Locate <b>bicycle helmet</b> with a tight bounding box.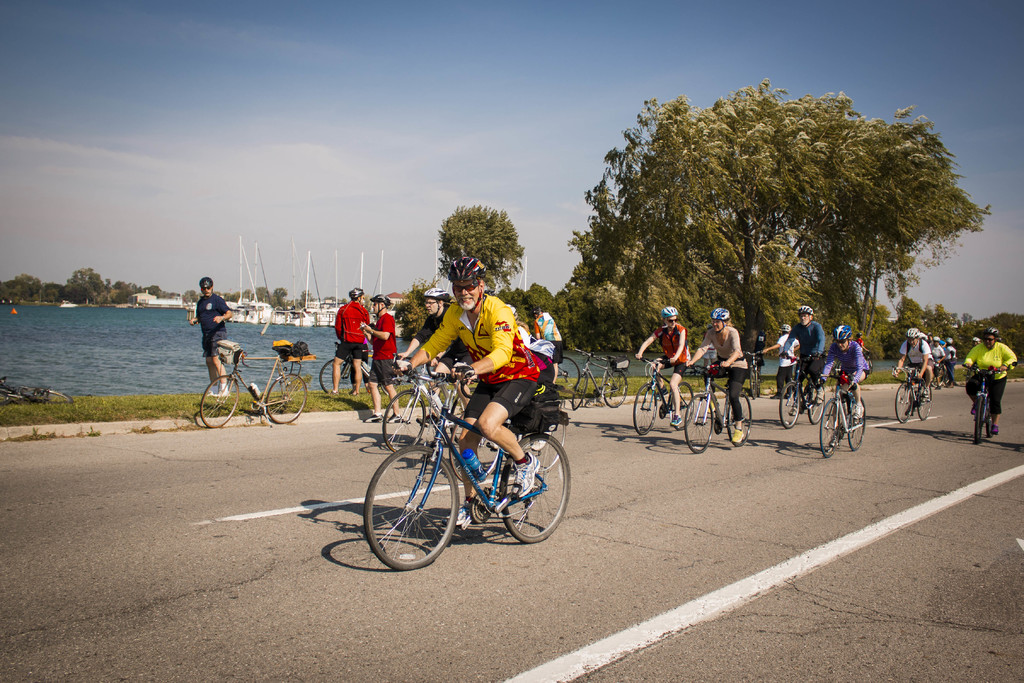
crop(447, 255, 490, 281).
